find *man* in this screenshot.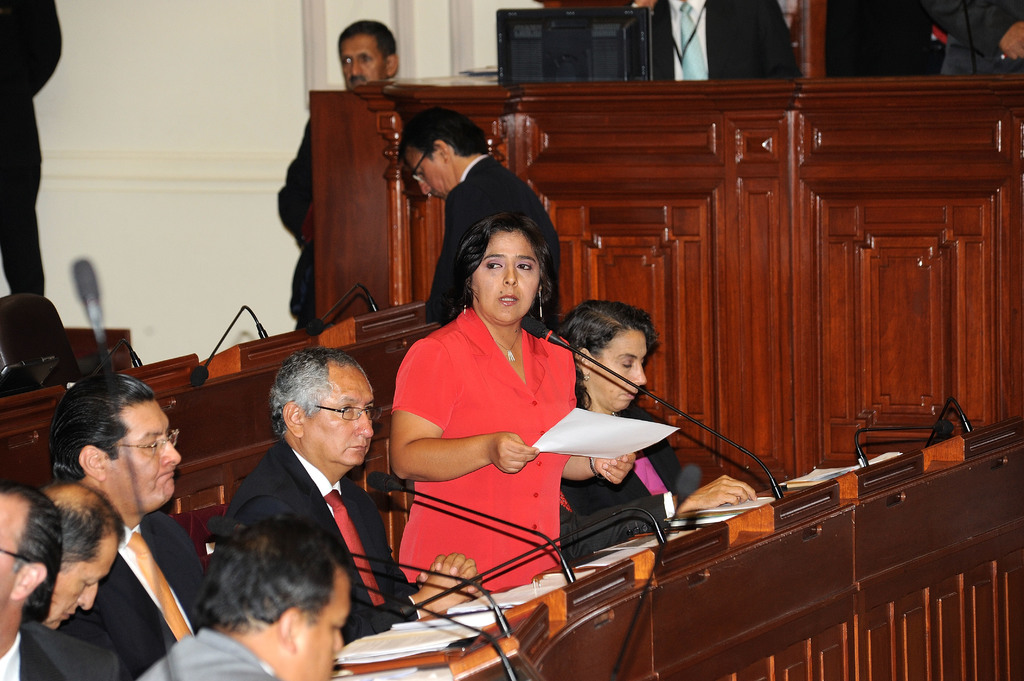
The bounding box for *man* is (267,7,399,339).
